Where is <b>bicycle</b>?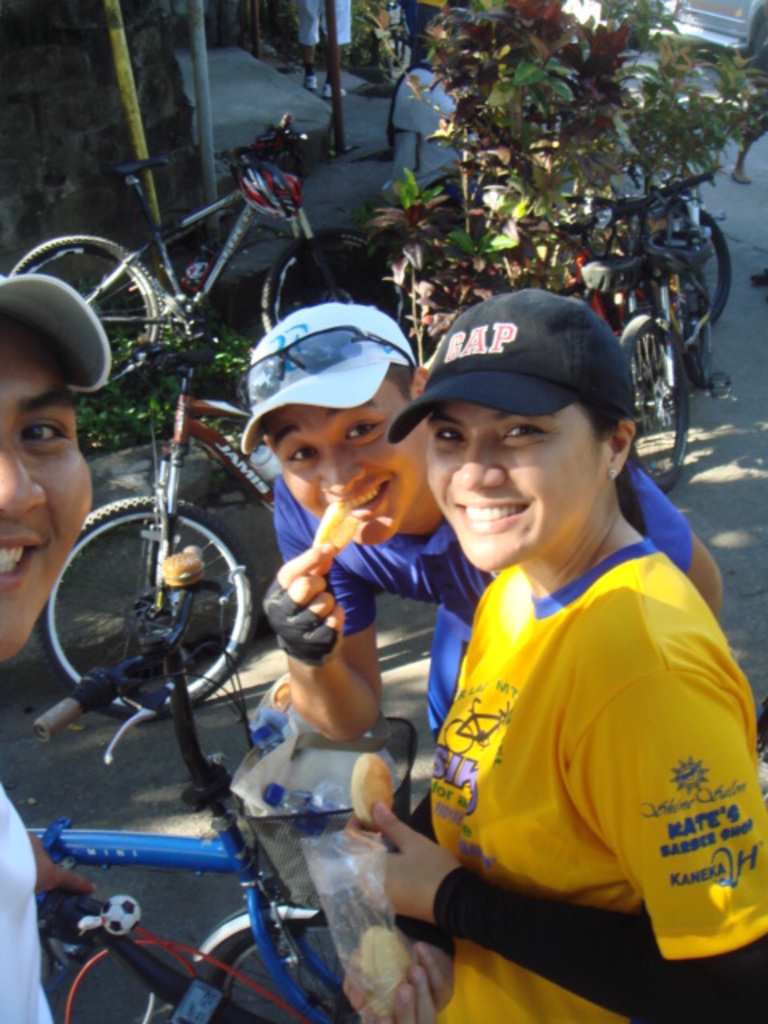
(x1=21, y1=301, x2=278, y2=826).
